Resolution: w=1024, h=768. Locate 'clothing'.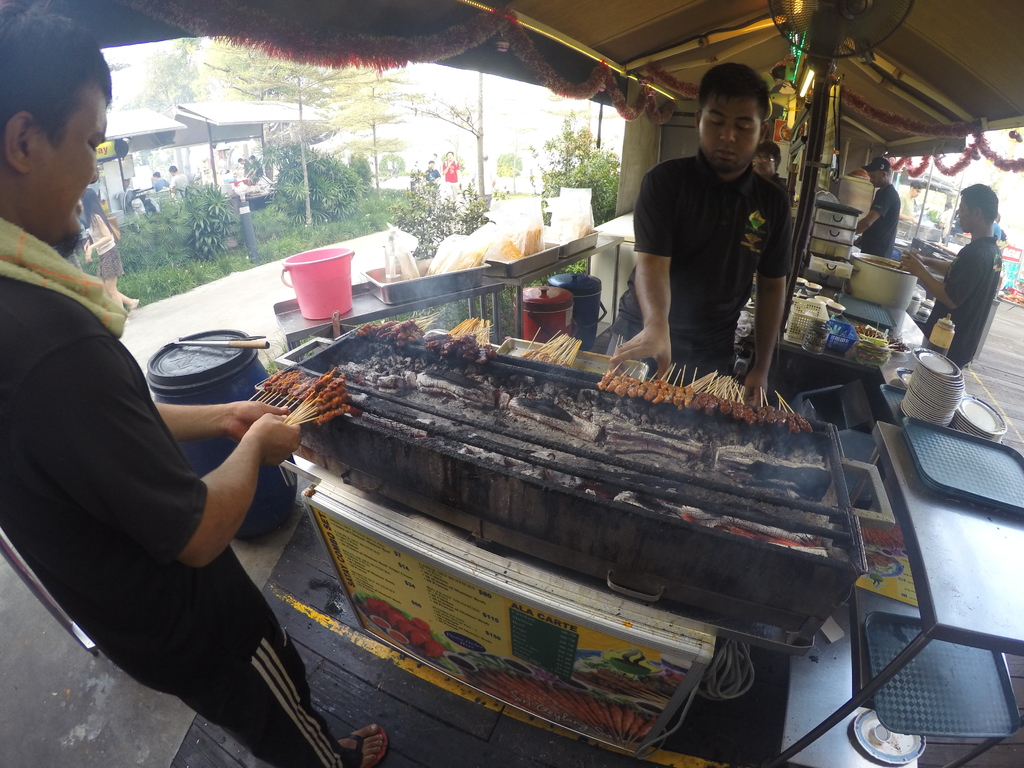
<bbox>924, 232, 1003, 365</bbox>.
